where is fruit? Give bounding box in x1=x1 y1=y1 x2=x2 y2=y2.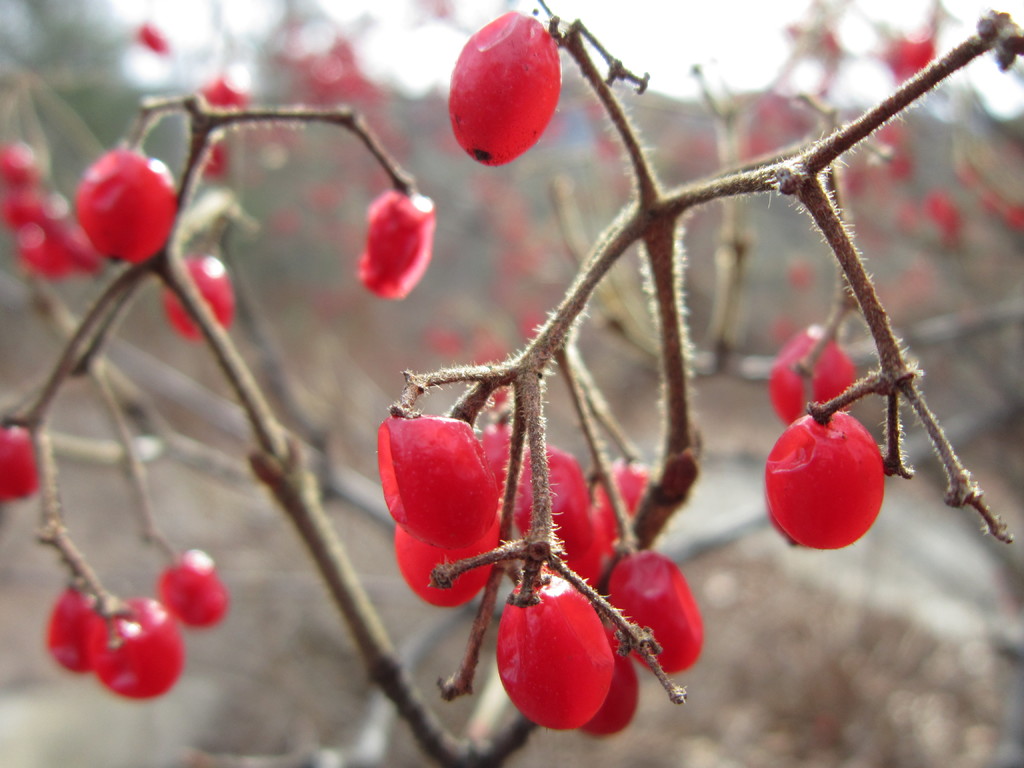
x1=444 y1=9 x2=562 y2=170.
